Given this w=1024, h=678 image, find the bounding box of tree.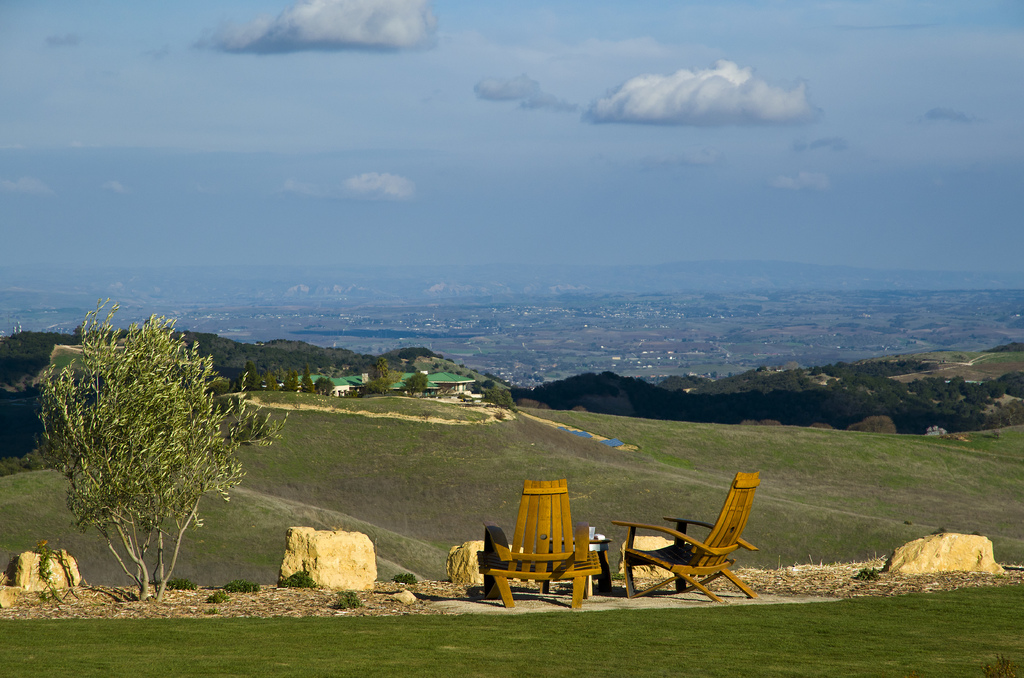
crop(276, 373, 295, 391).
